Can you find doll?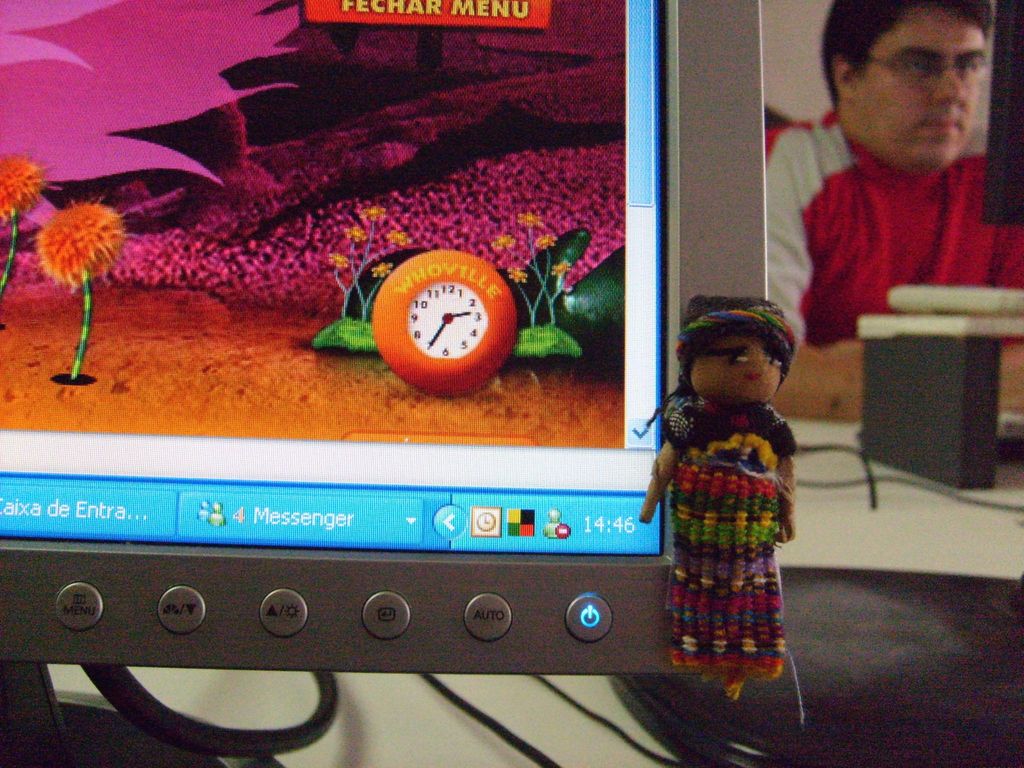
Yes, bounding box: 639/291/815/689.
